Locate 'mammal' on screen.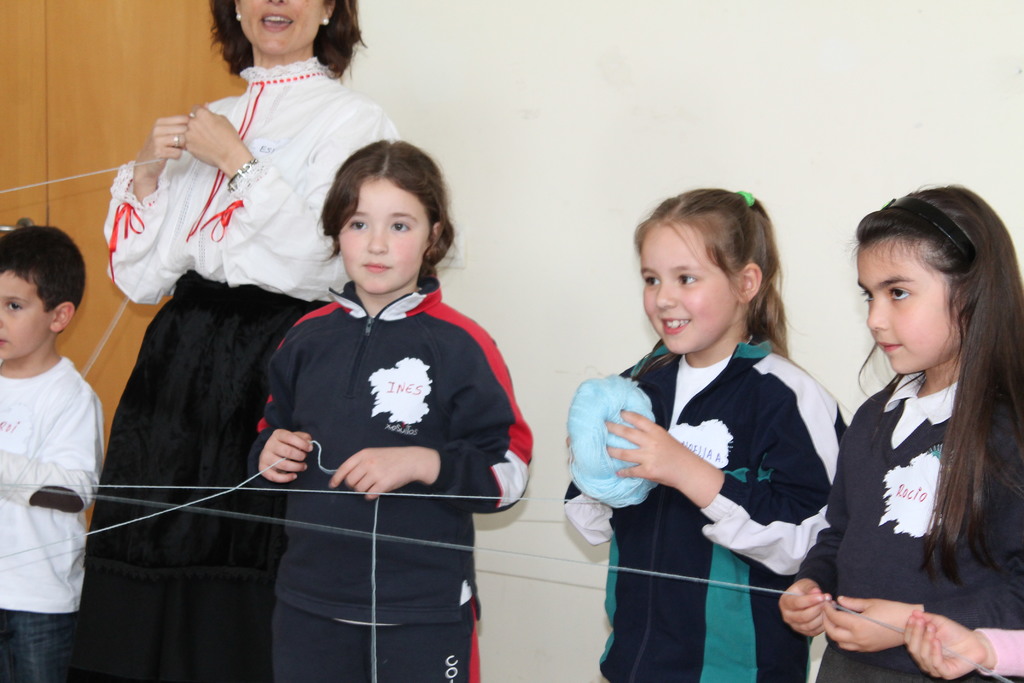
On screen at 81 0 396 680.
